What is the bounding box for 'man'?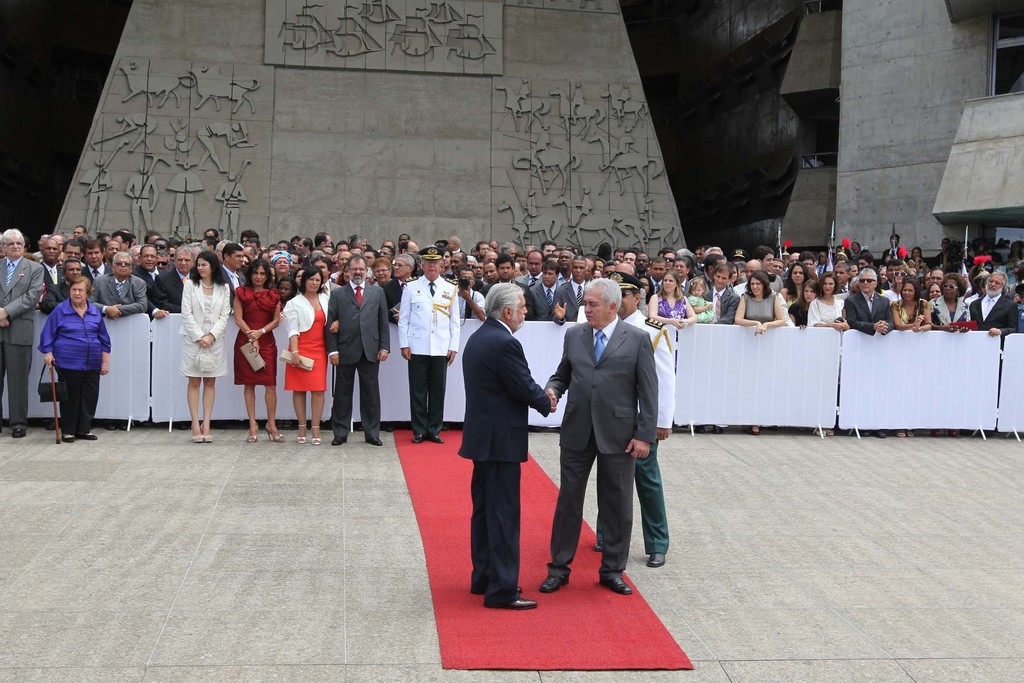
select_region(460, 280, 555, 609).
